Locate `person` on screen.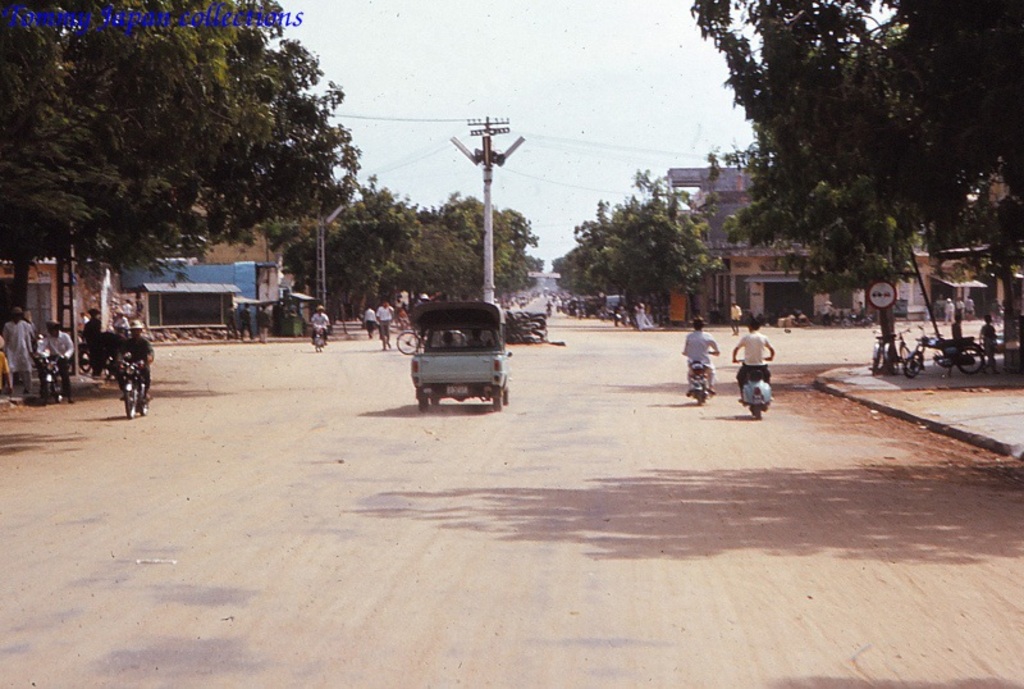
On screen at box(685, 319, 717, 401).
